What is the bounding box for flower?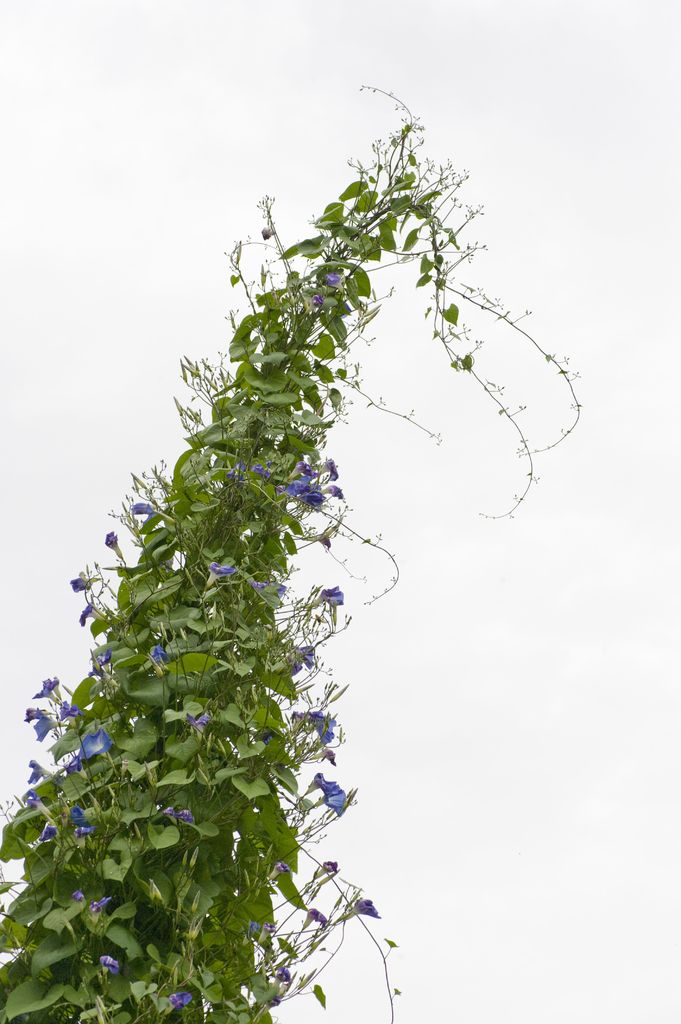
l=271, t=860, r=285, b=874.
